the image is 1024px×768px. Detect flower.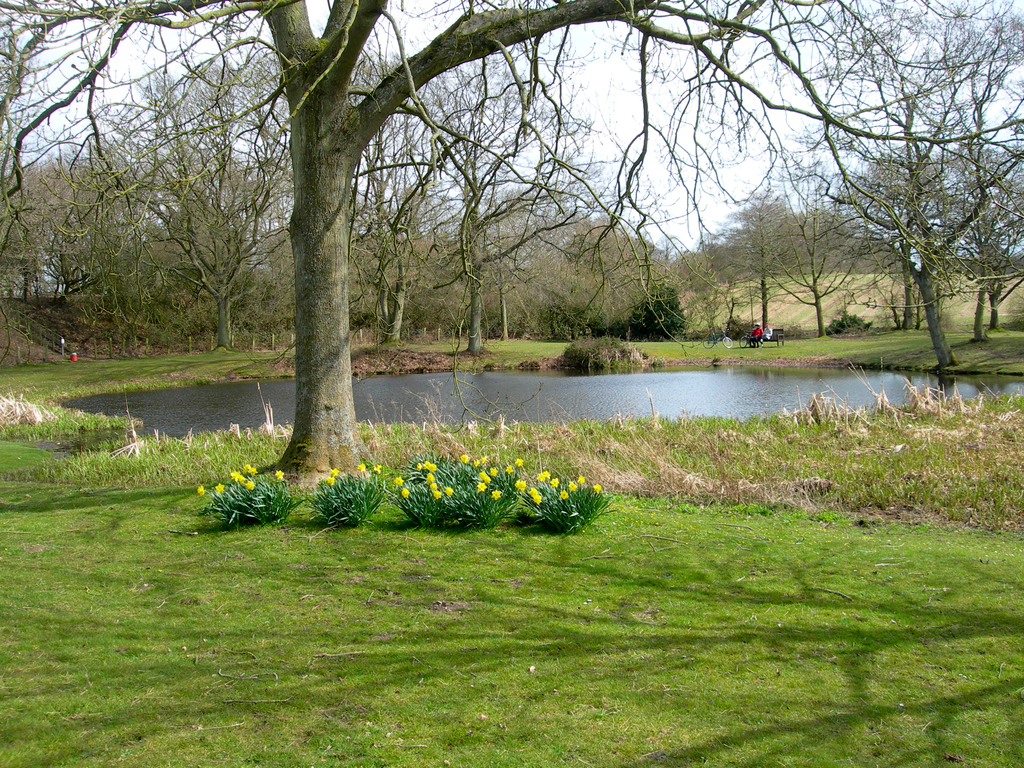
Detection: [x1=427, y1=479, x2=437, y2=488].
